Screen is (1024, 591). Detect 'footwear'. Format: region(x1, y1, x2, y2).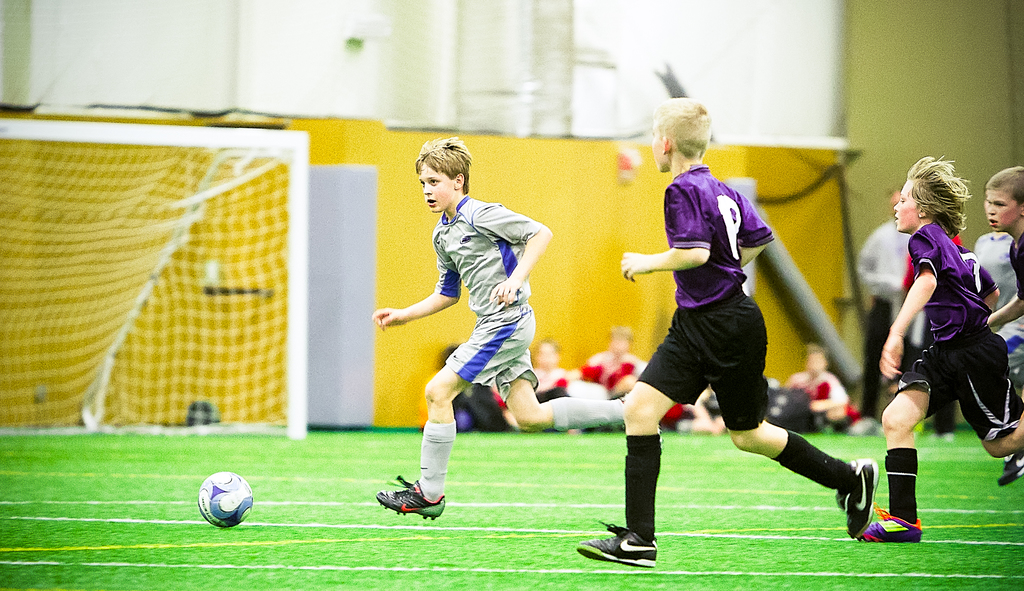
region(998, 445, 1023, 488).
